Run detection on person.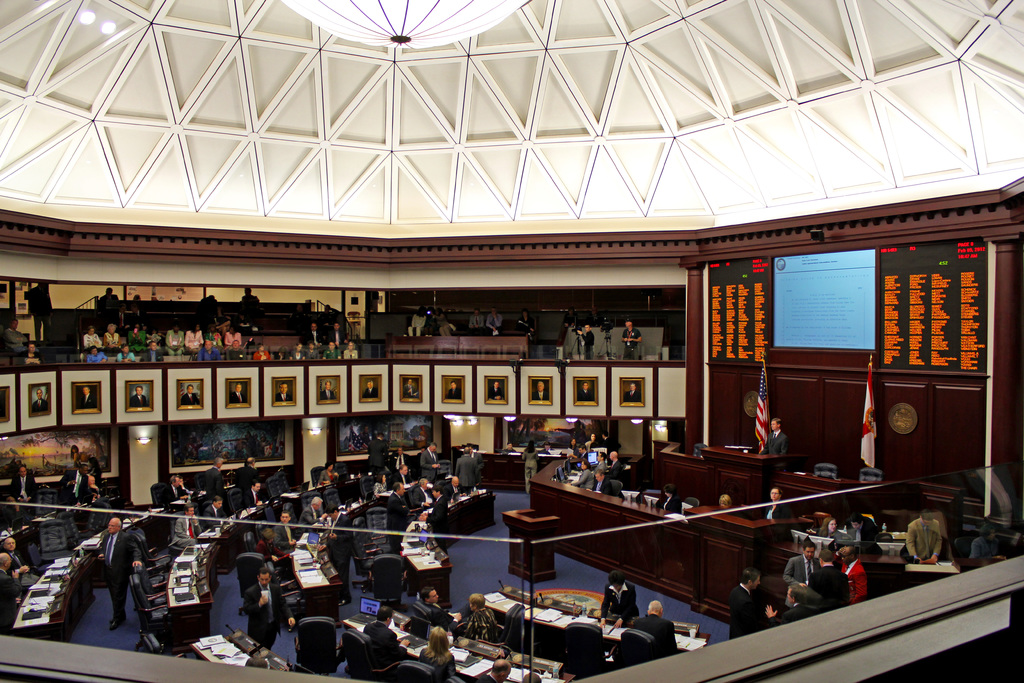
Result: 131/383/154/406.
